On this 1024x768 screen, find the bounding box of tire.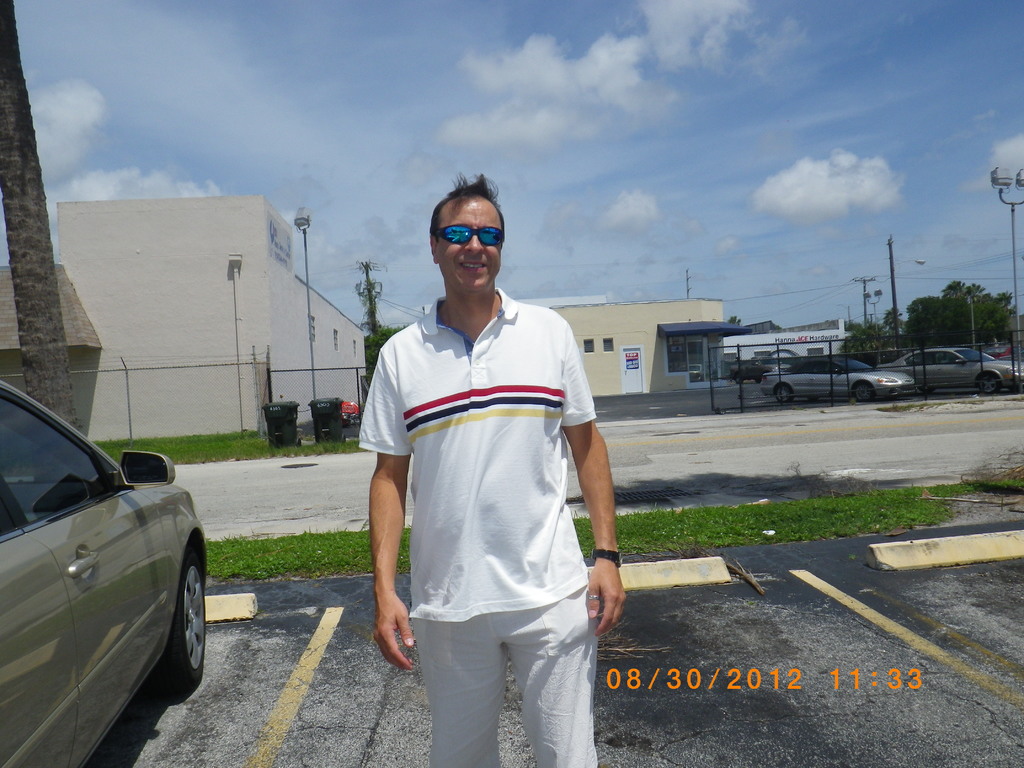
Bounding box: bbox(772, 383, 793, 404).
